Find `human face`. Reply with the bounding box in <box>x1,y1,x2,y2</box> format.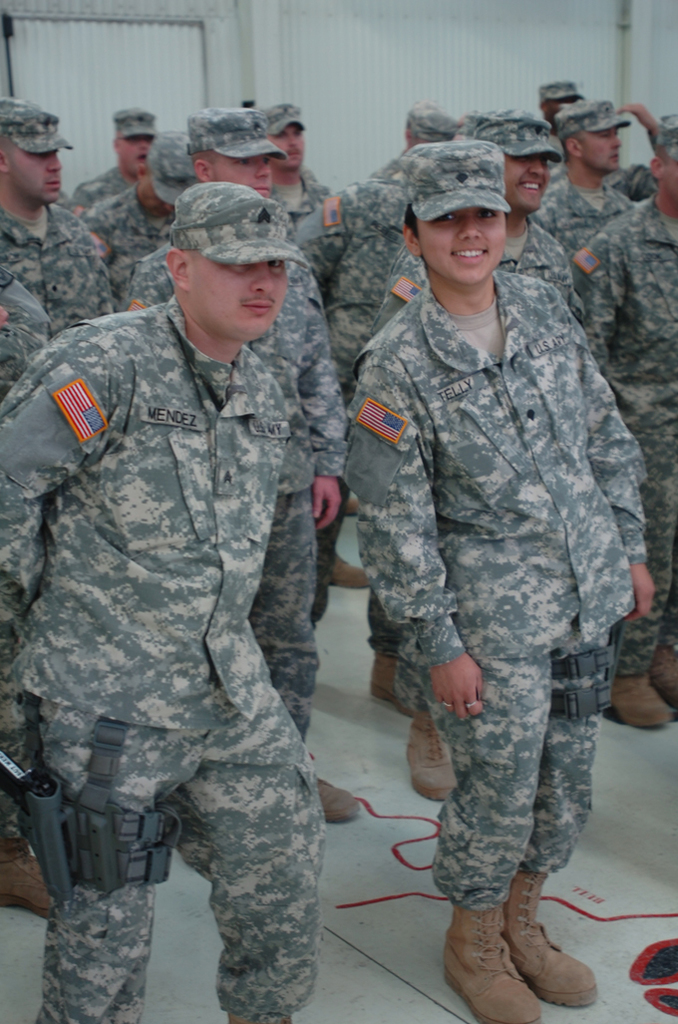
<box>14,148,65,202</box>.
